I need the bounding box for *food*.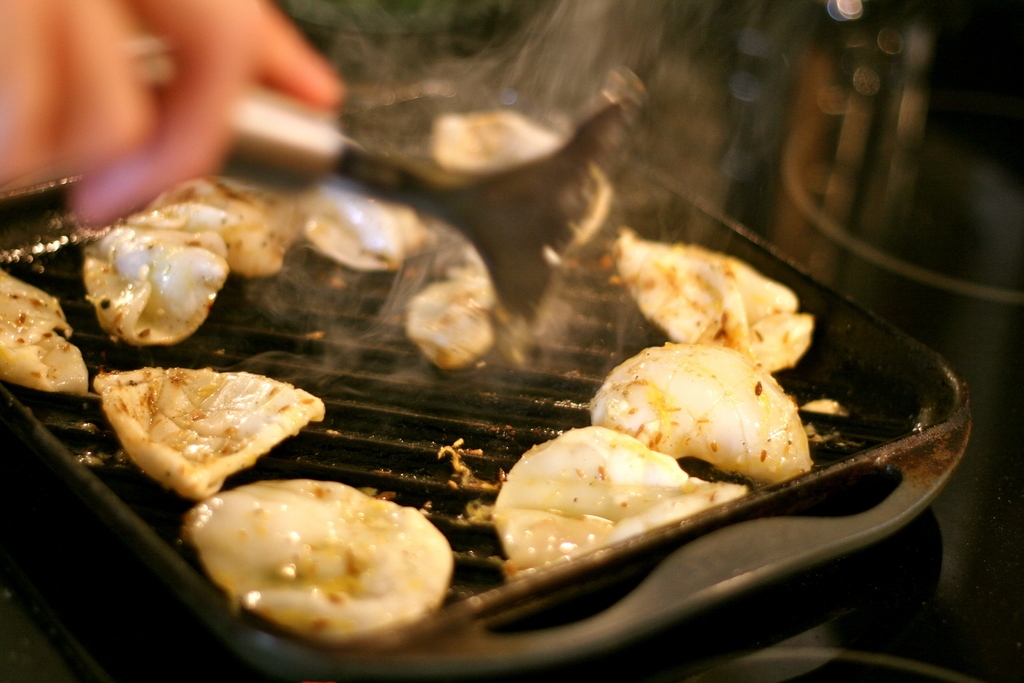
Here it is: <bbox>589, 338, 814, 491</bbox>.
